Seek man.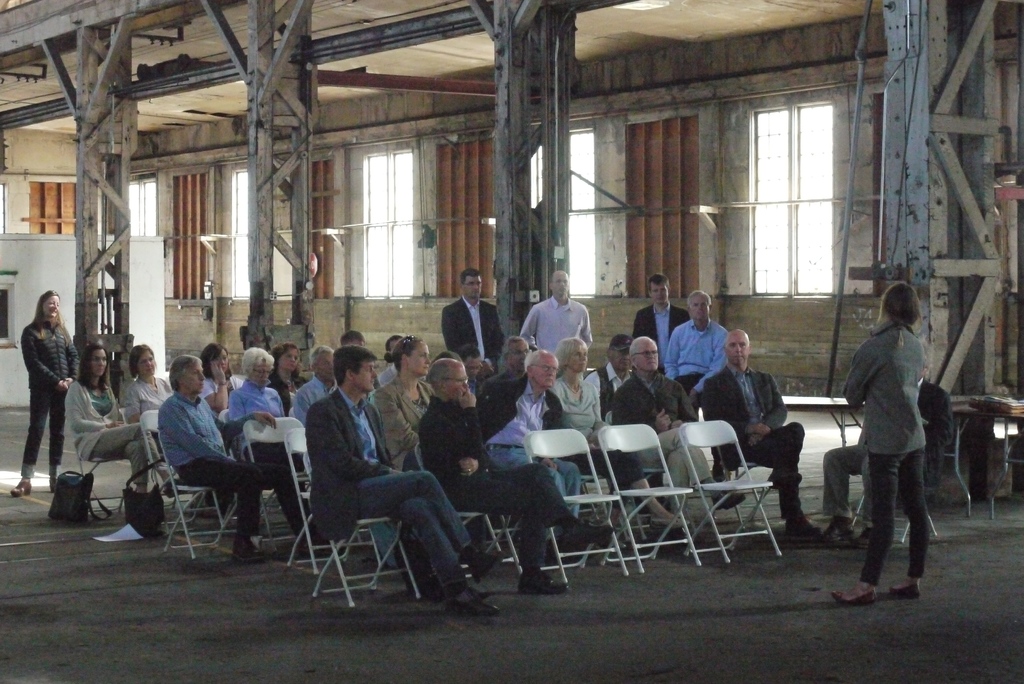
<box>626,272,689,378</box>.
